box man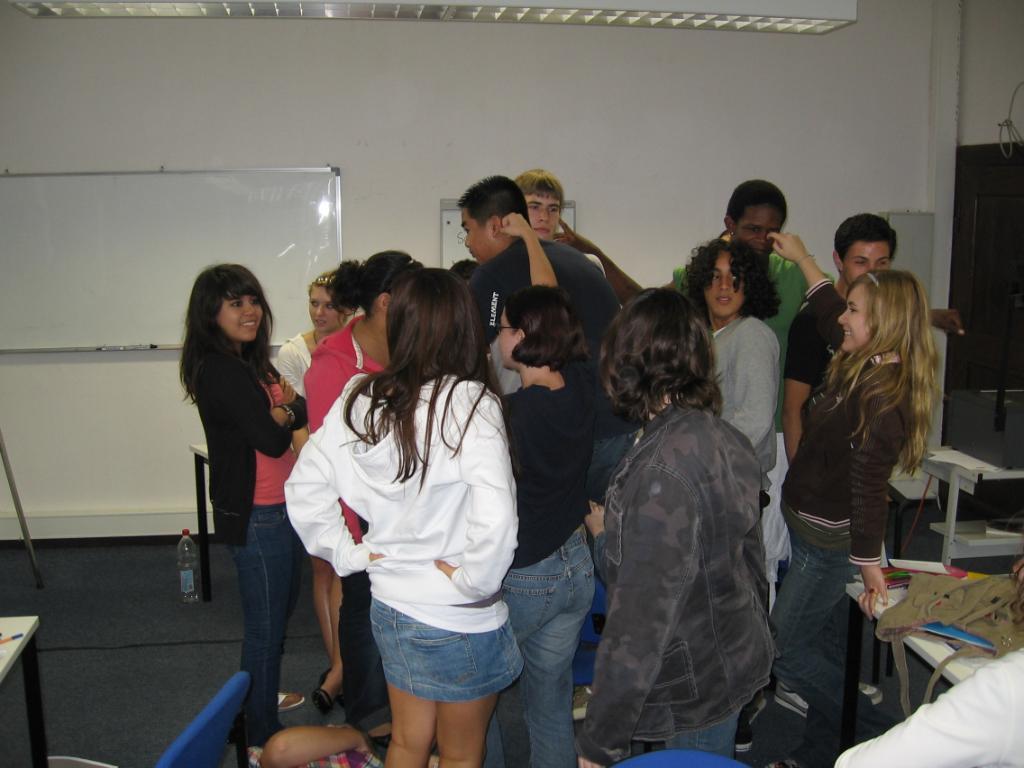
l=513, t=169, r=566, b=243
